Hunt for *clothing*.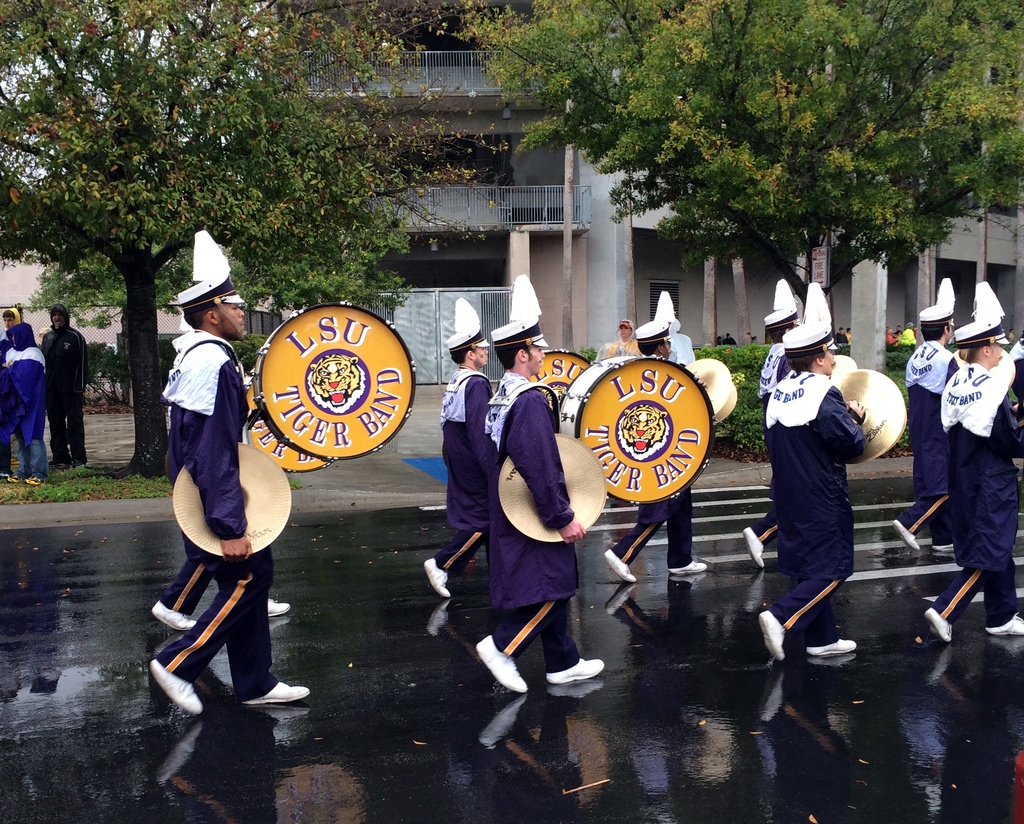
Hunted down at select_region(611, 496, 703, 575).
